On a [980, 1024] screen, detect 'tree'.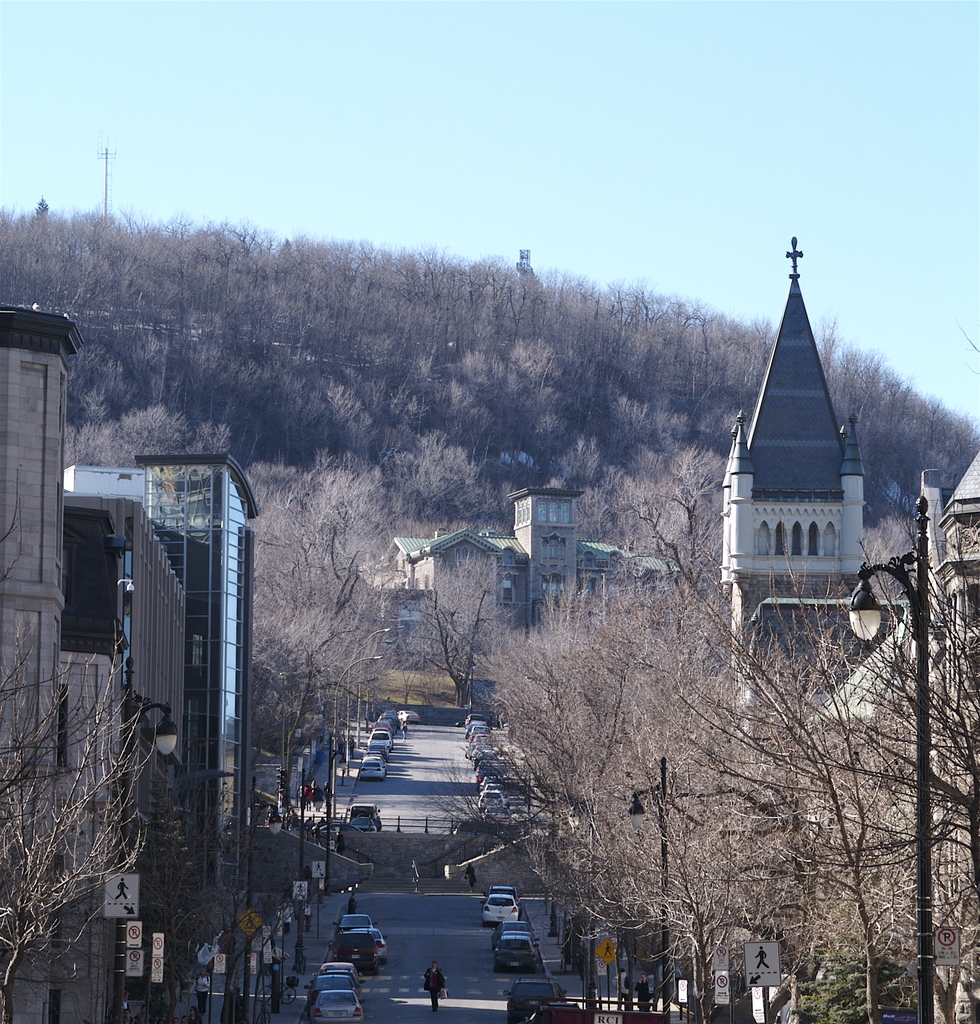
406,556,520,710.
